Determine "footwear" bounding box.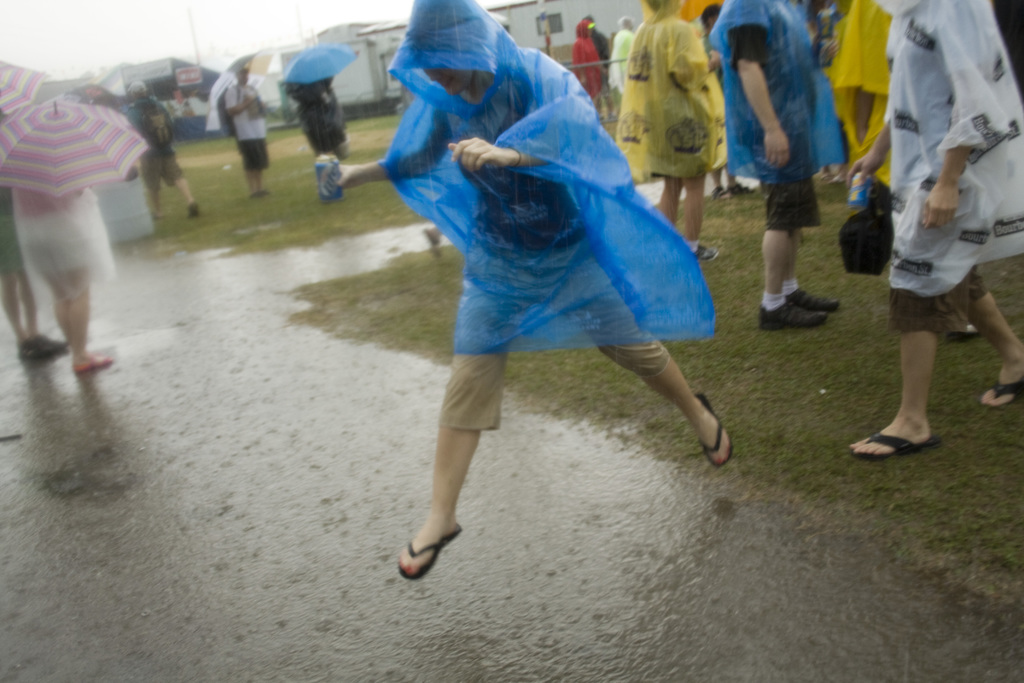
Determined: [988,375,1023,409].
